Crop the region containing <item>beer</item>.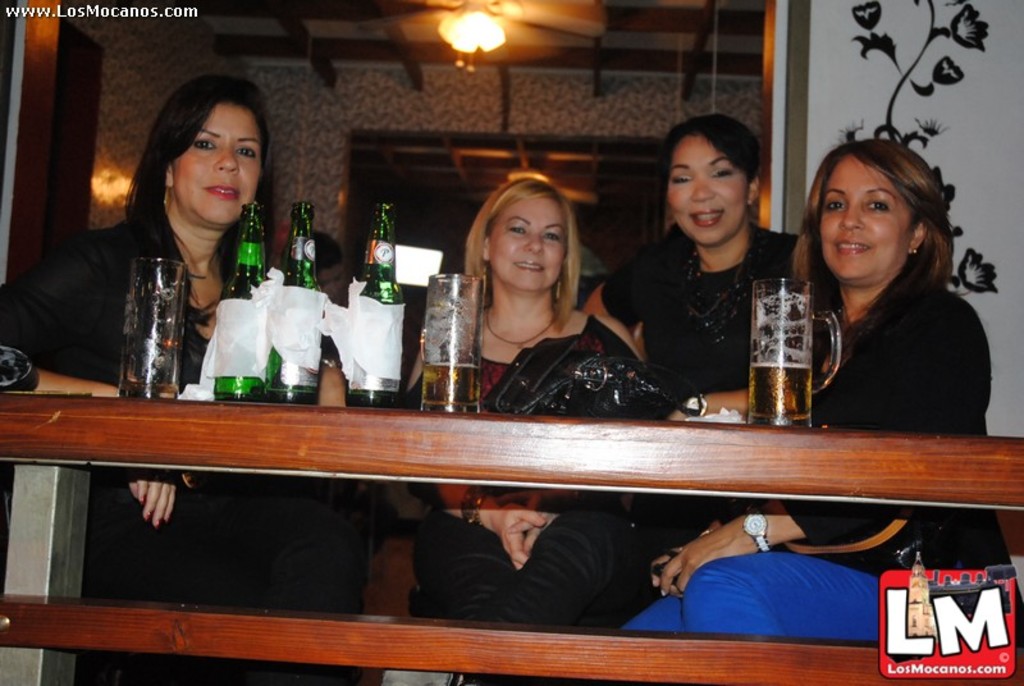
Crop region: (x1=116, y1=259, x2=184, y2=399).
